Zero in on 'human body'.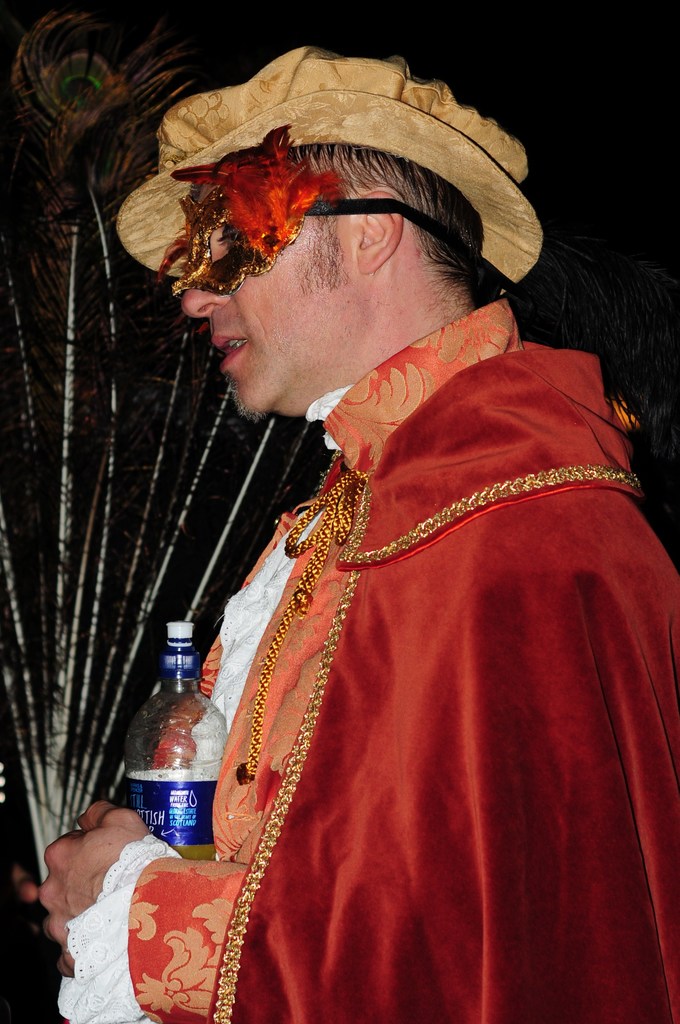
Zeroed in: <region>72, 80, 634, 1023</region>.
